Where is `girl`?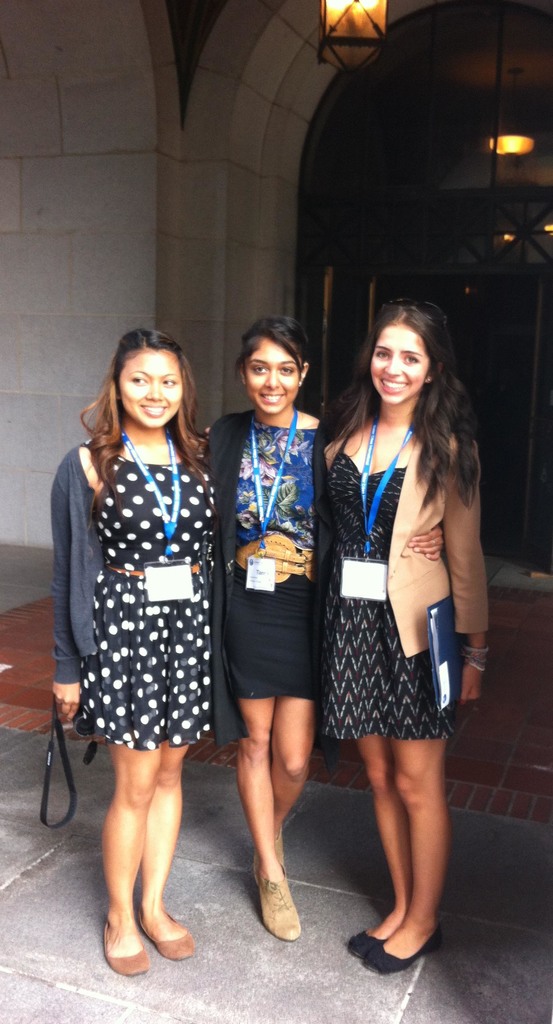
rect(205, 310, 442, 937).
